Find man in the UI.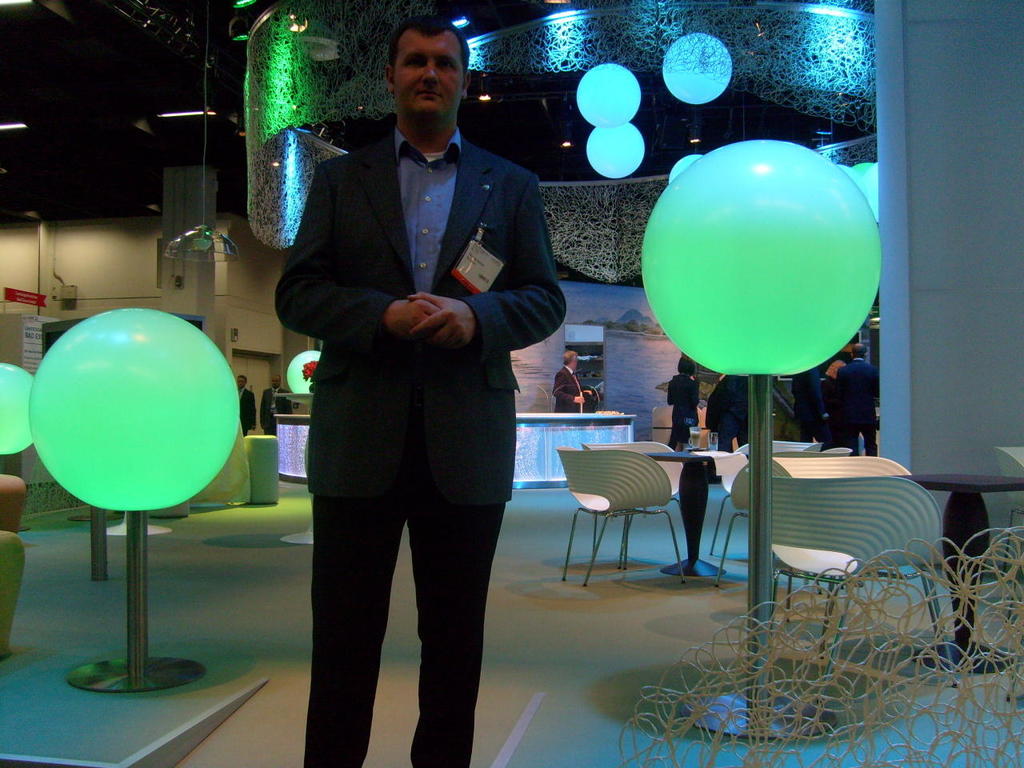
UI element at [x1=259, y1=16, x2=542, y2=758].
